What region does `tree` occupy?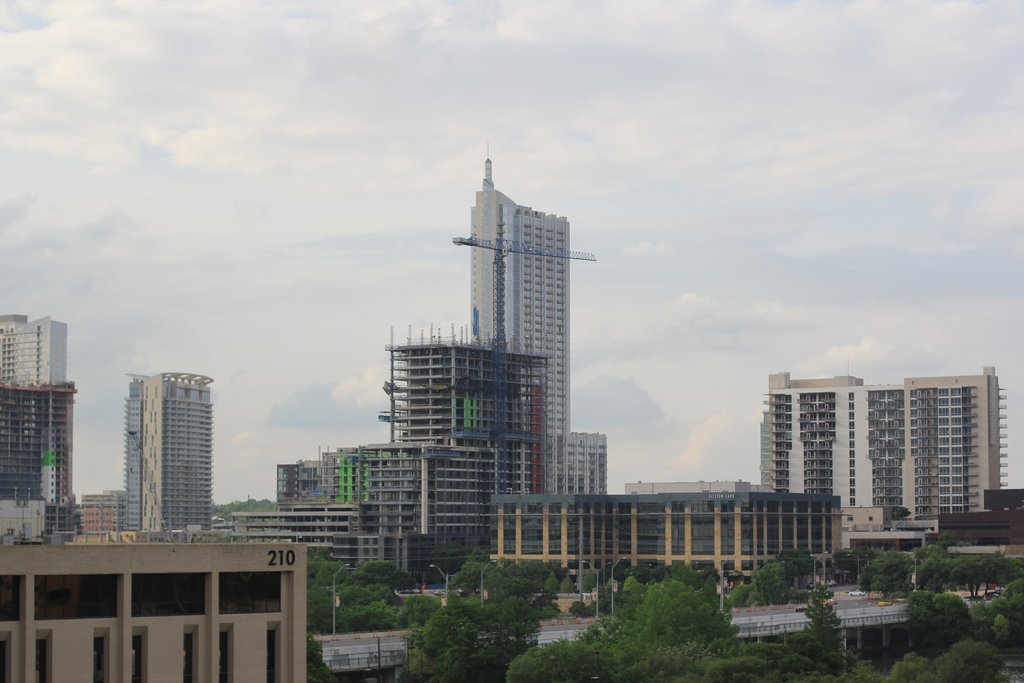
(542,570,559,595).
